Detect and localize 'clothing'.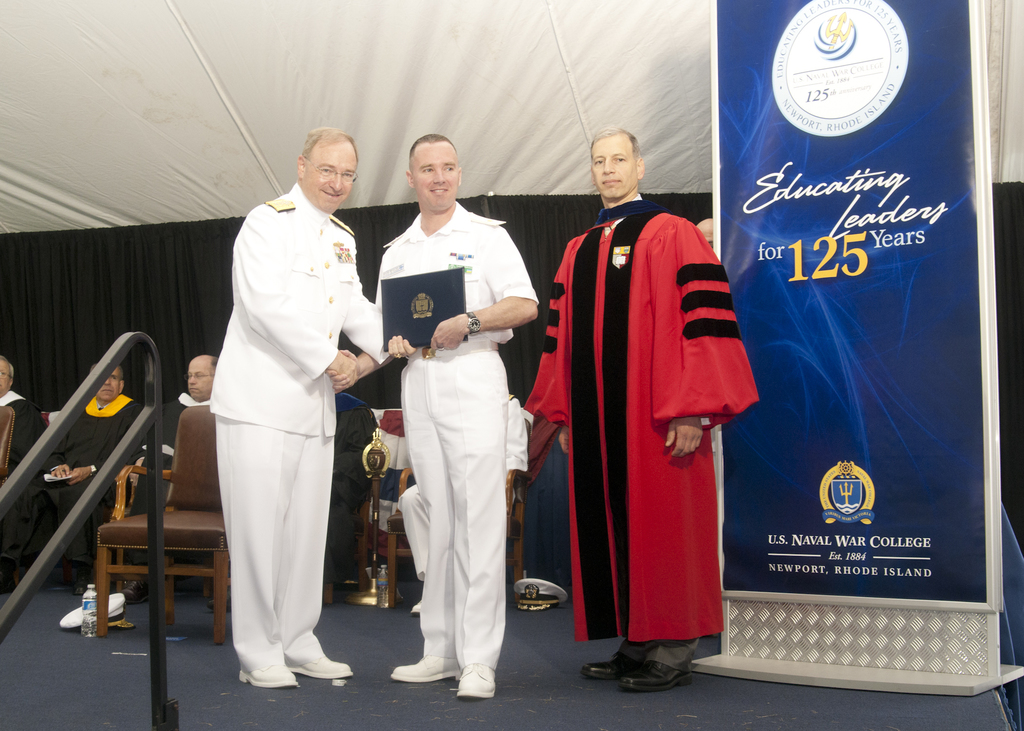
Localized at x1=409, y1=393, x2=539, y2=575.
